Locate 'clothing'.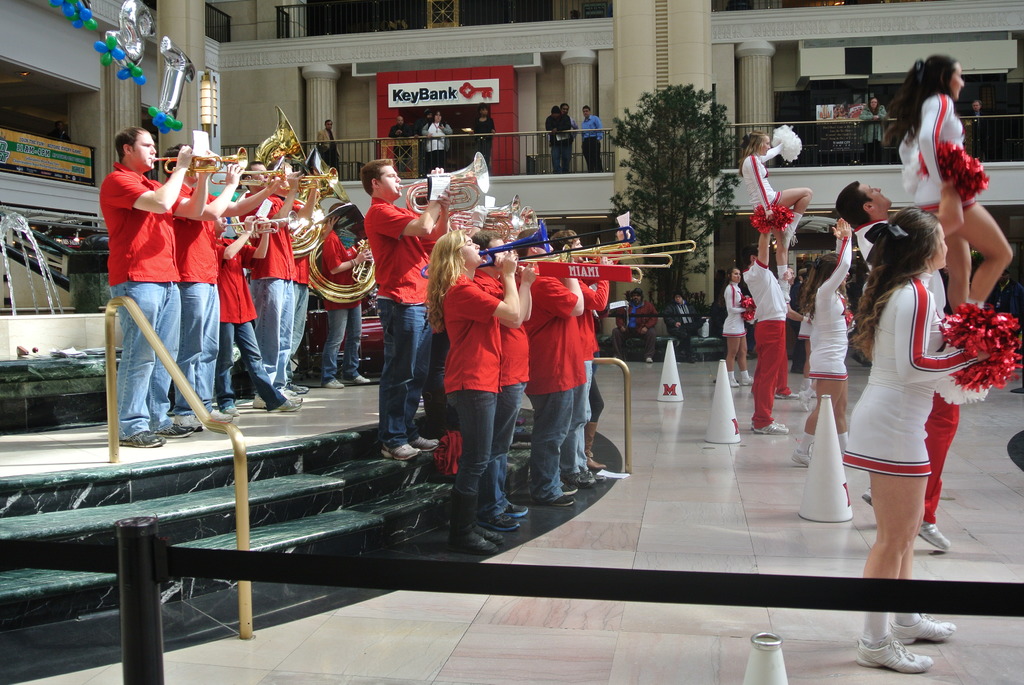
Bounding box: bbox(438, 268, 511, 544).
